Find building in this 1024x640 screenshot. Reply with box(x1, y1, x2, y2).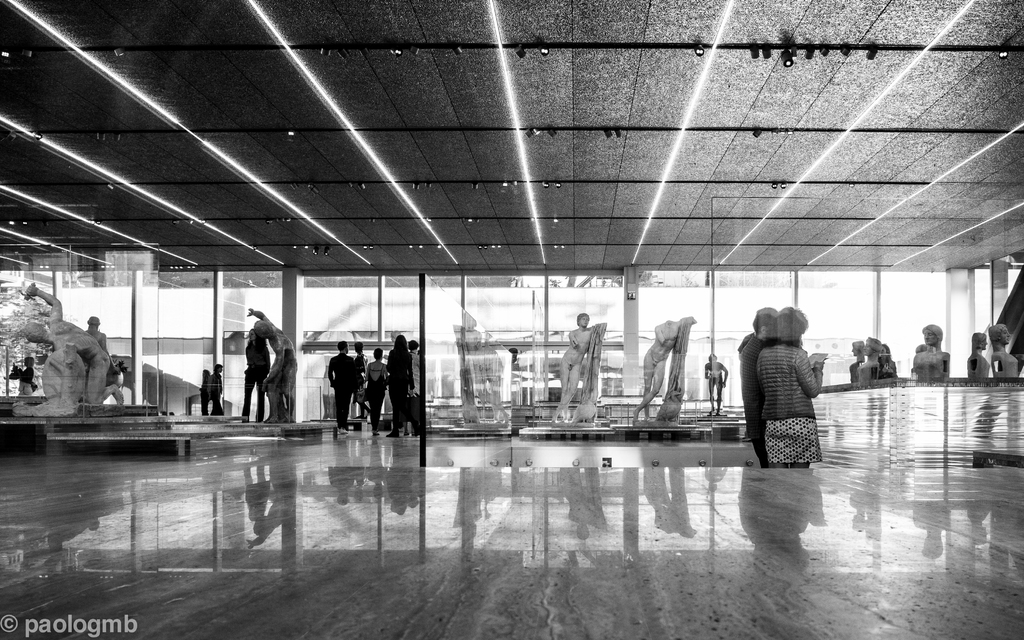
box(0, 0, 1023, 639).
